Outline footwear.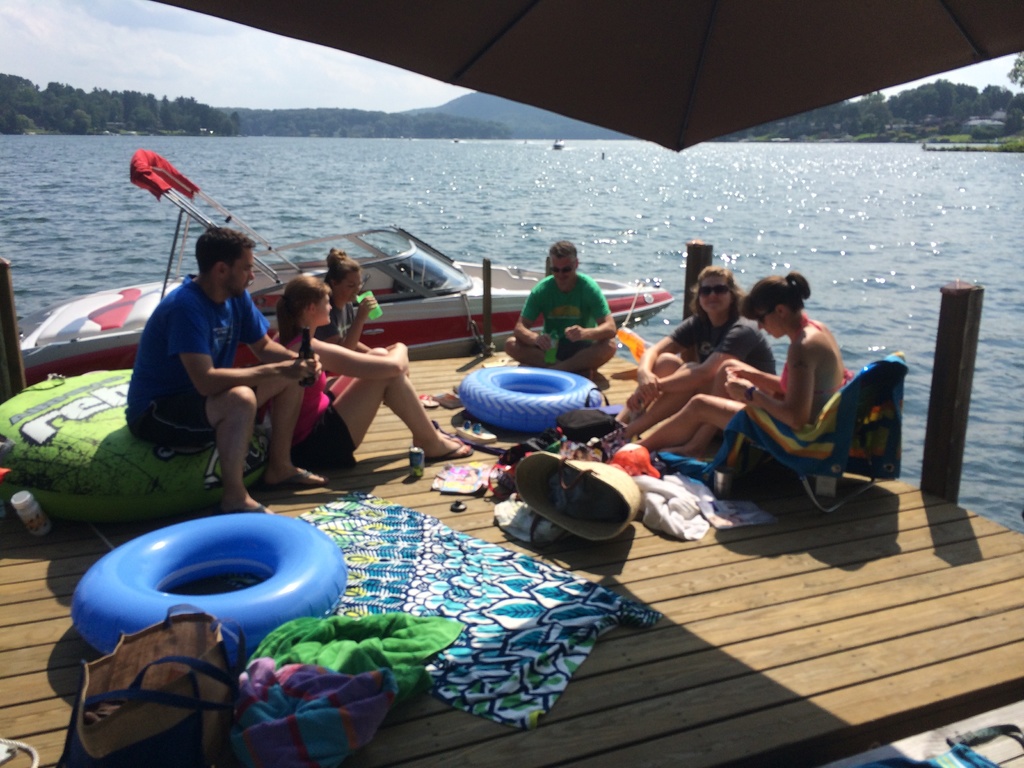
Outline: <bbox>451, 417, 493, 443</bbox>.
